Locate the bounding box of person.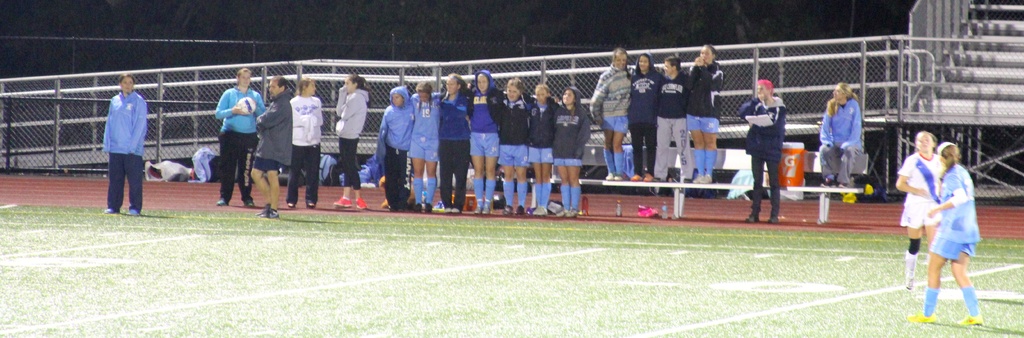
Bounding box: {"left": 466, "top": 71, "right": 504, "bottom": 216}.
